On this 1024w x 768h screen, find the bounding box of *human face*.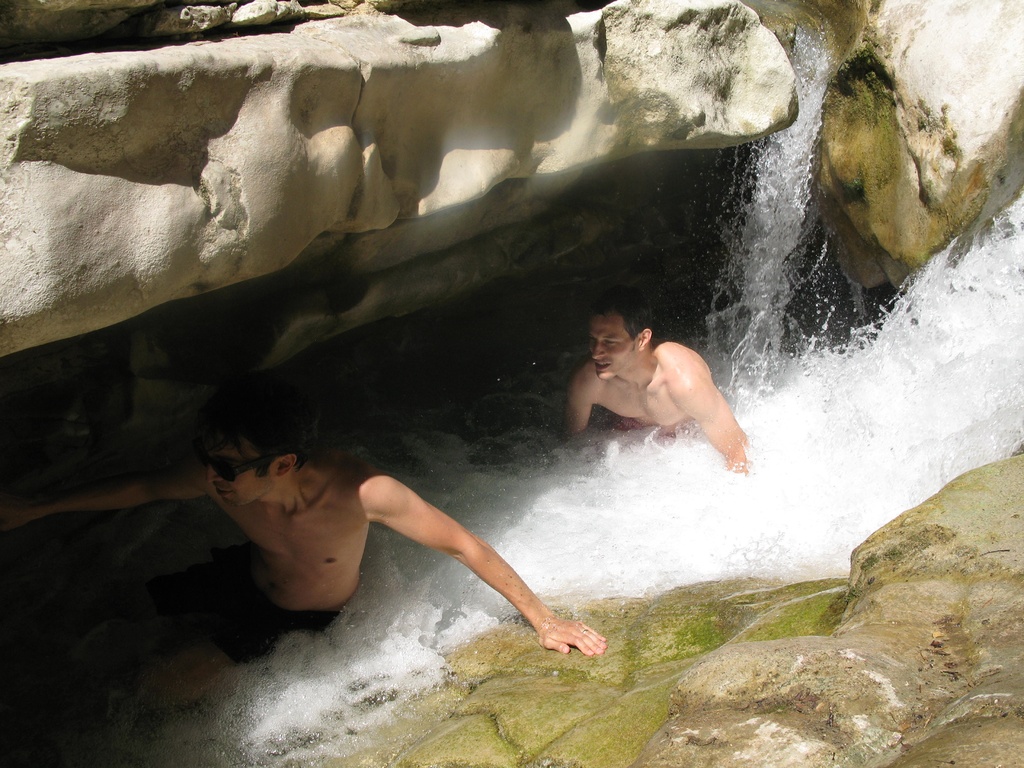
Bounding box: (x1=592, y1=314, x2=633, y2=380).
